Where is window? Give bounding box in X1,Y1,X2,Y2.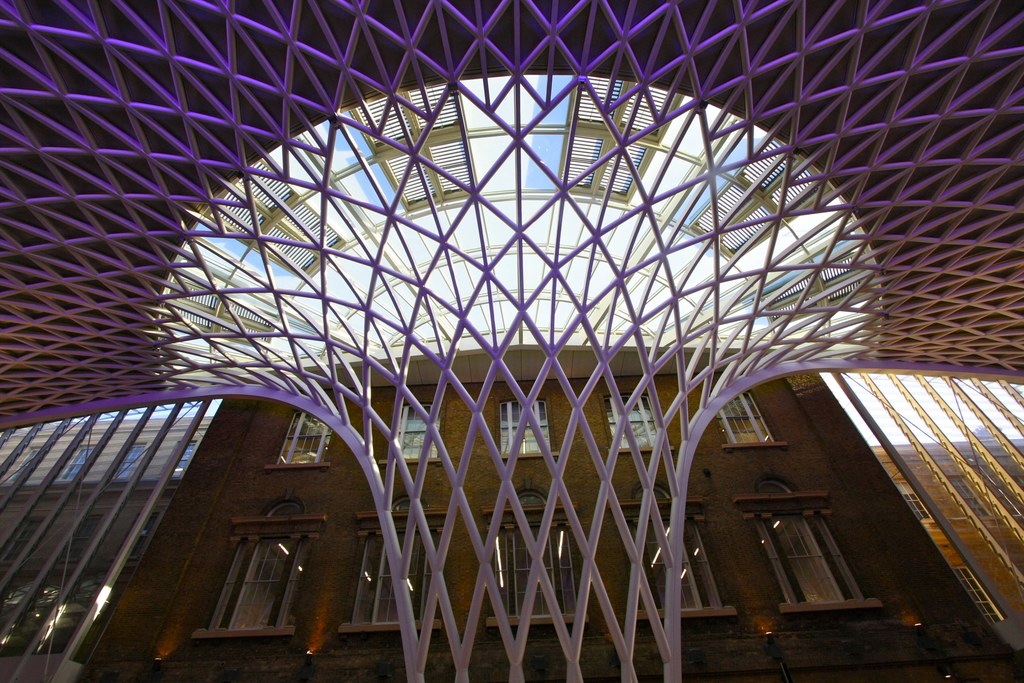
605,476,741,629.
